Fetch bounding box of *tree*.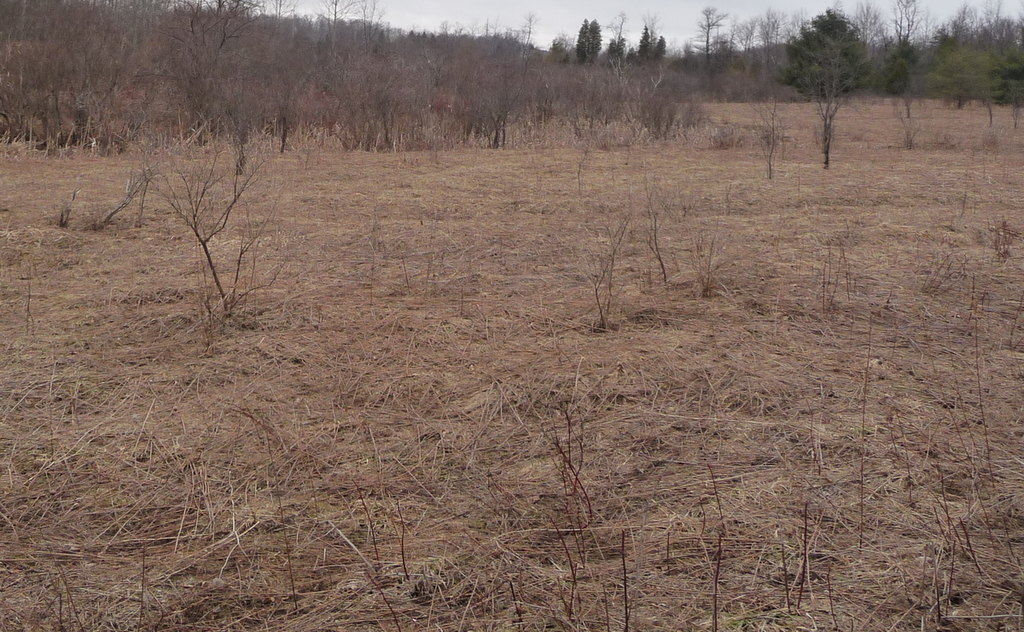
Bbox: 788,12,895,160.
